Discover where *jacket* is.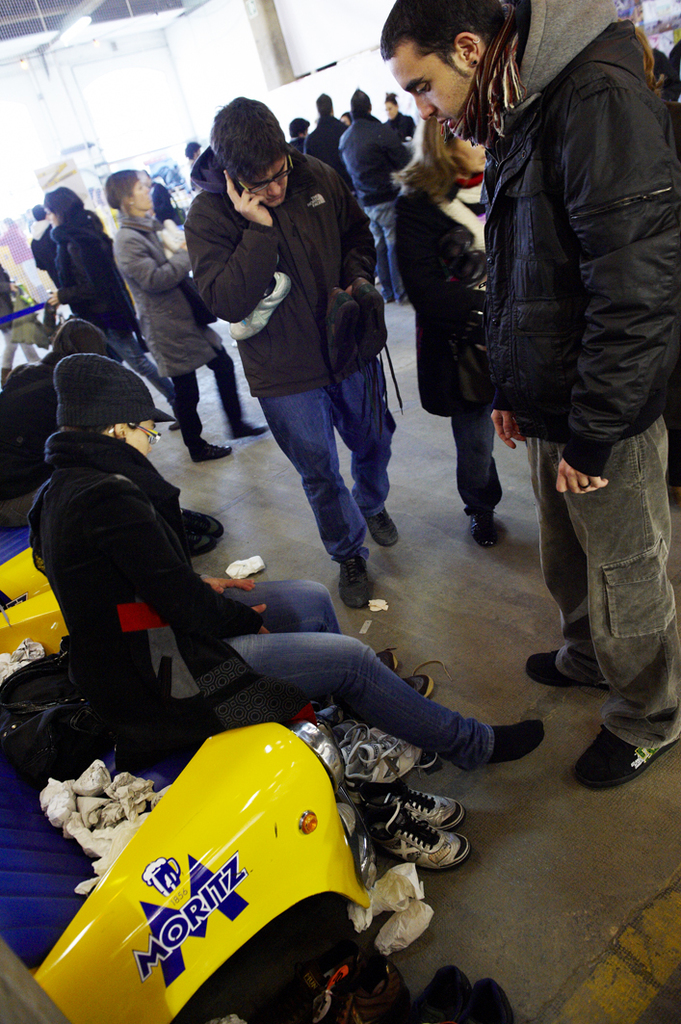
Discovered at 21,425,260,713.
